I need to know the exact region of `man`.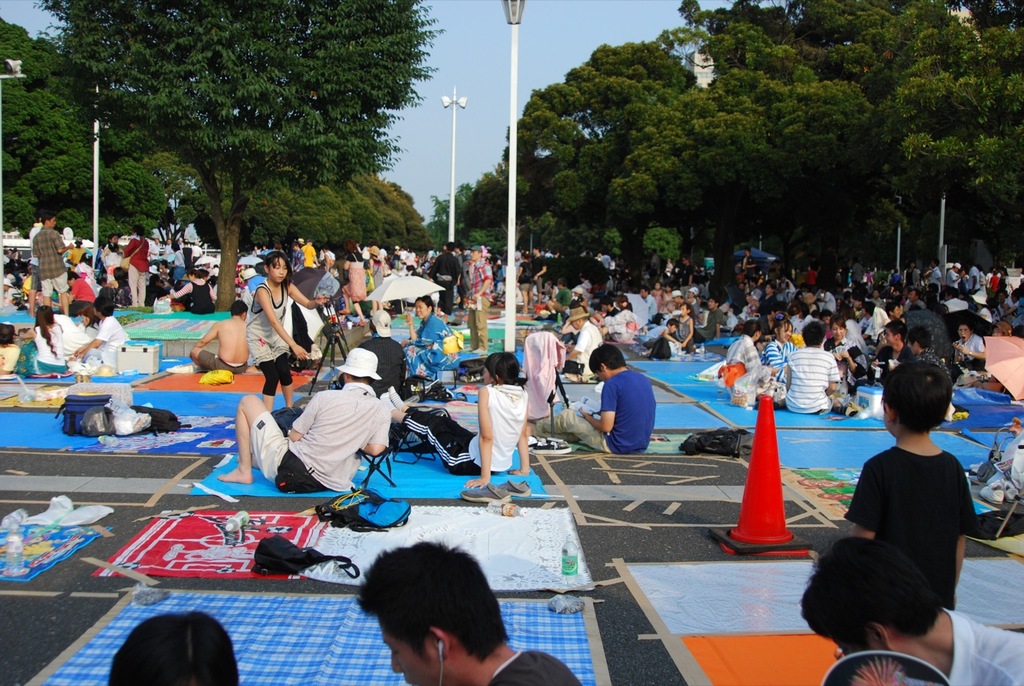
Region: 600 293 618 315.
